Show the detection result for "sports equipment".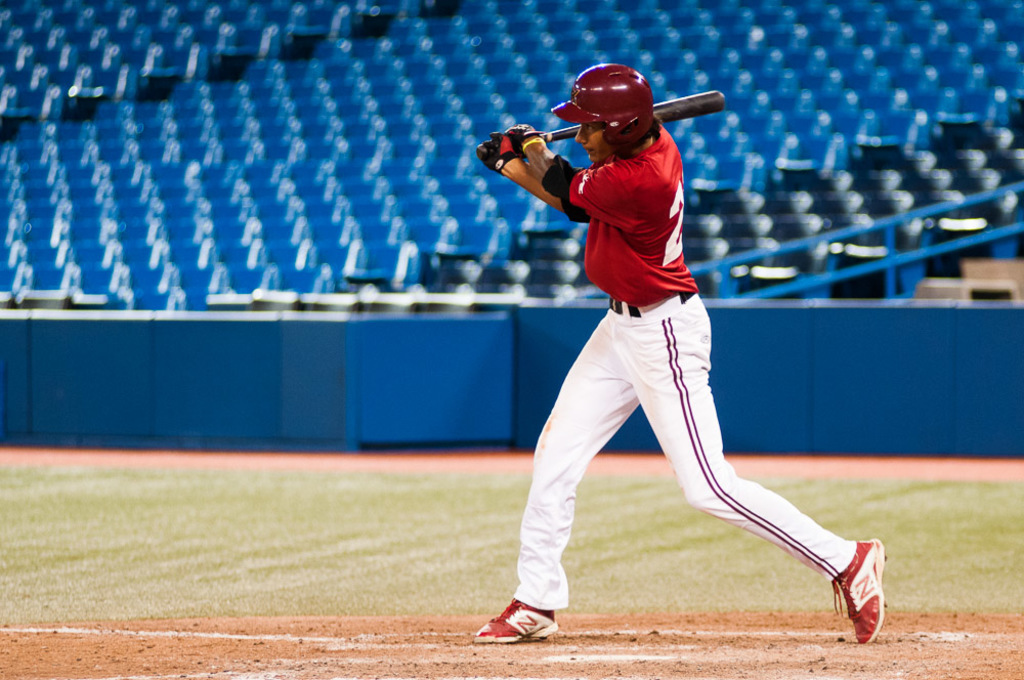
541:87:724:136.
